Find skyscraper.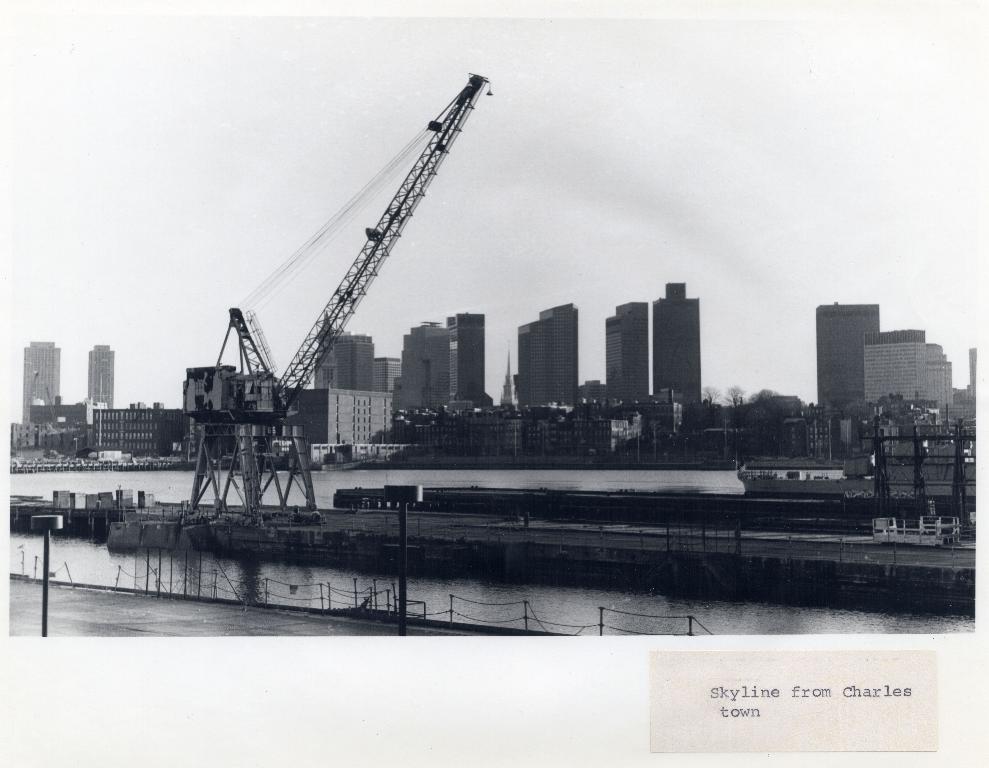
locate(391, 320, 444, 409).
